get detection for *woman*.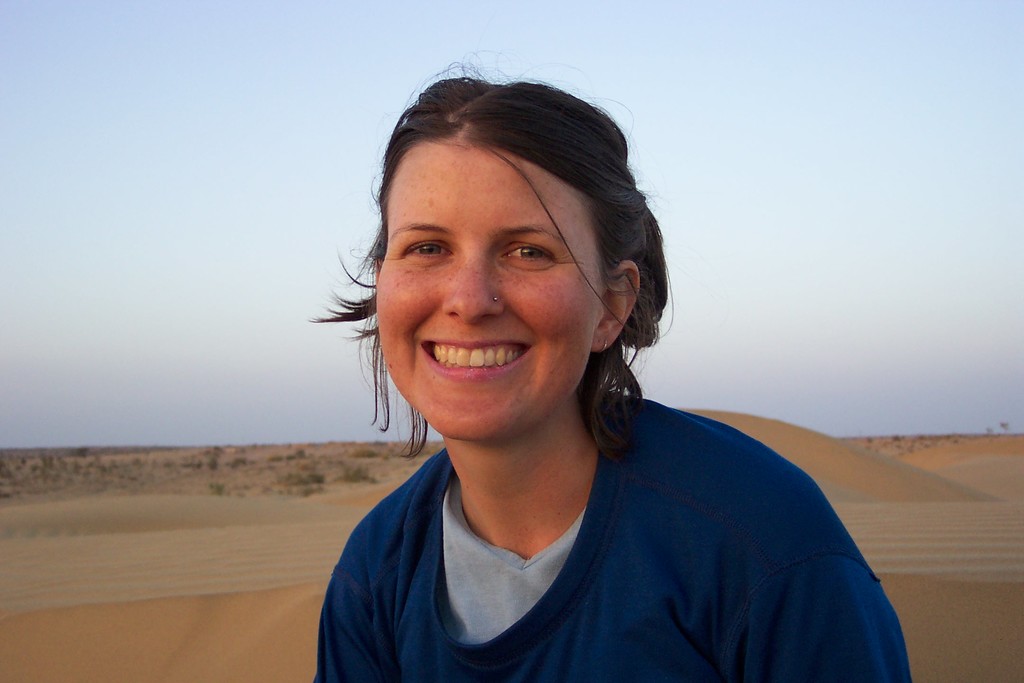
Detection: crop(258, 70, 885, 682).
